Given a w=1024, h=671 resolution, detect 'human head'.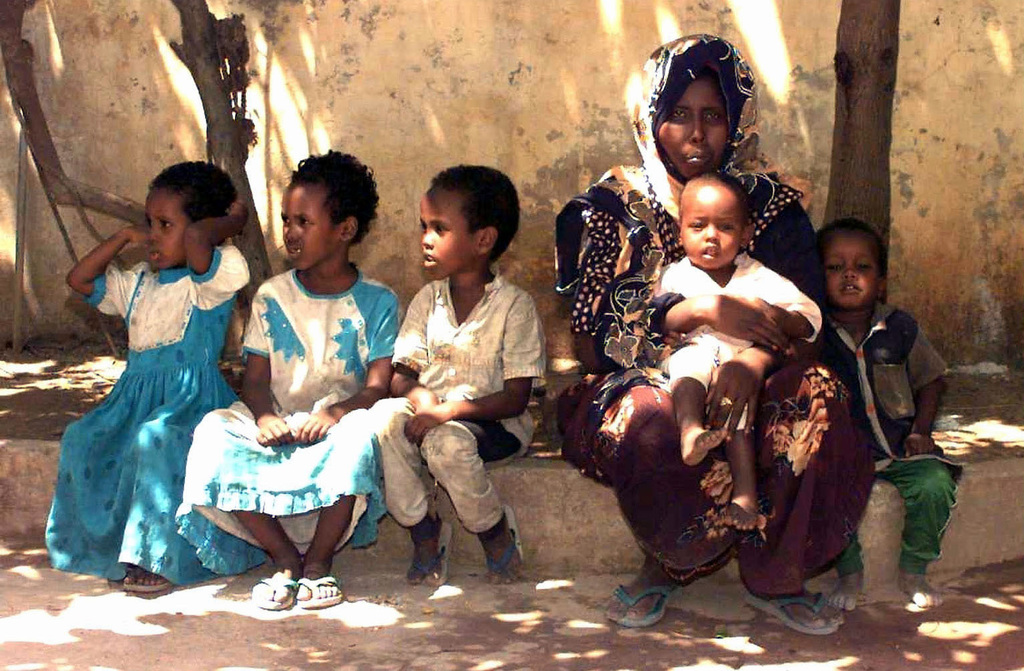
crop(675, 174, 757, 272).
